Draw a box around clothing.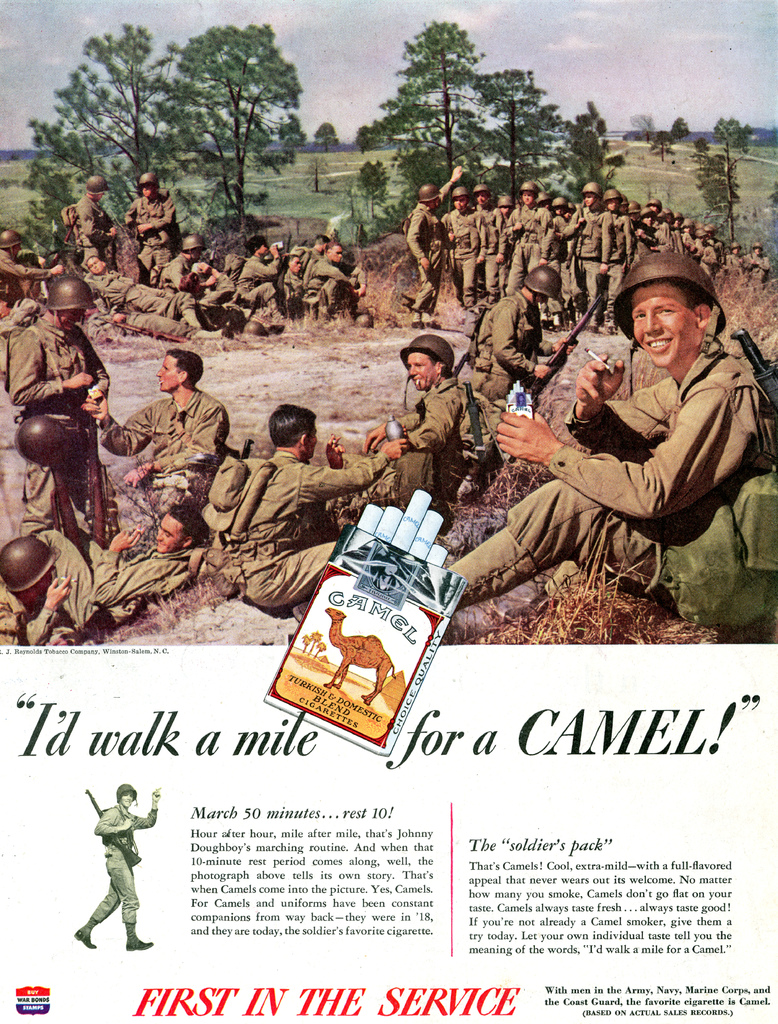
Rect(307, 259, 359, 300).
